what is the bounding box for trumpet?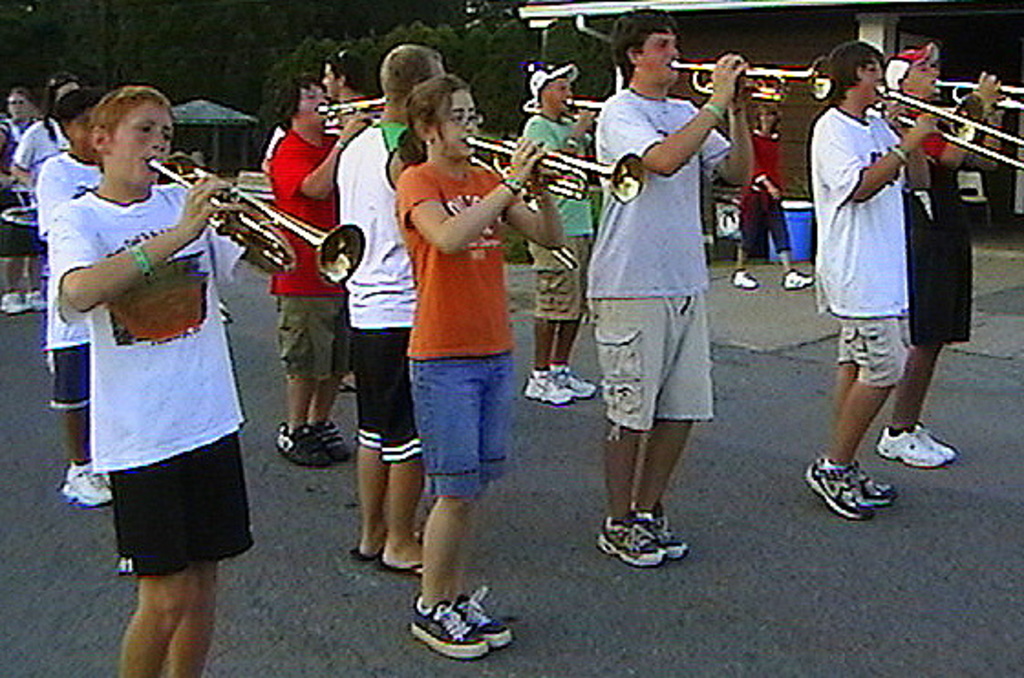
{"x1": 463, "y1": 135, "x2": 645, "y2": 203}.
